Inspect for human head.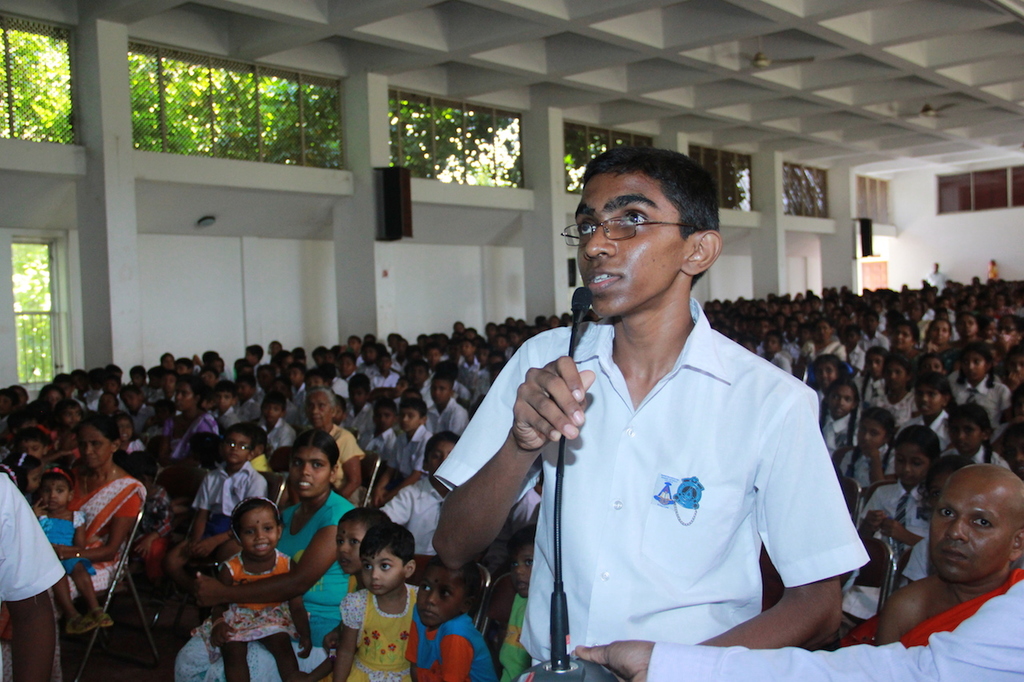
Inspection: bbox(360, 331, 378, 345).
